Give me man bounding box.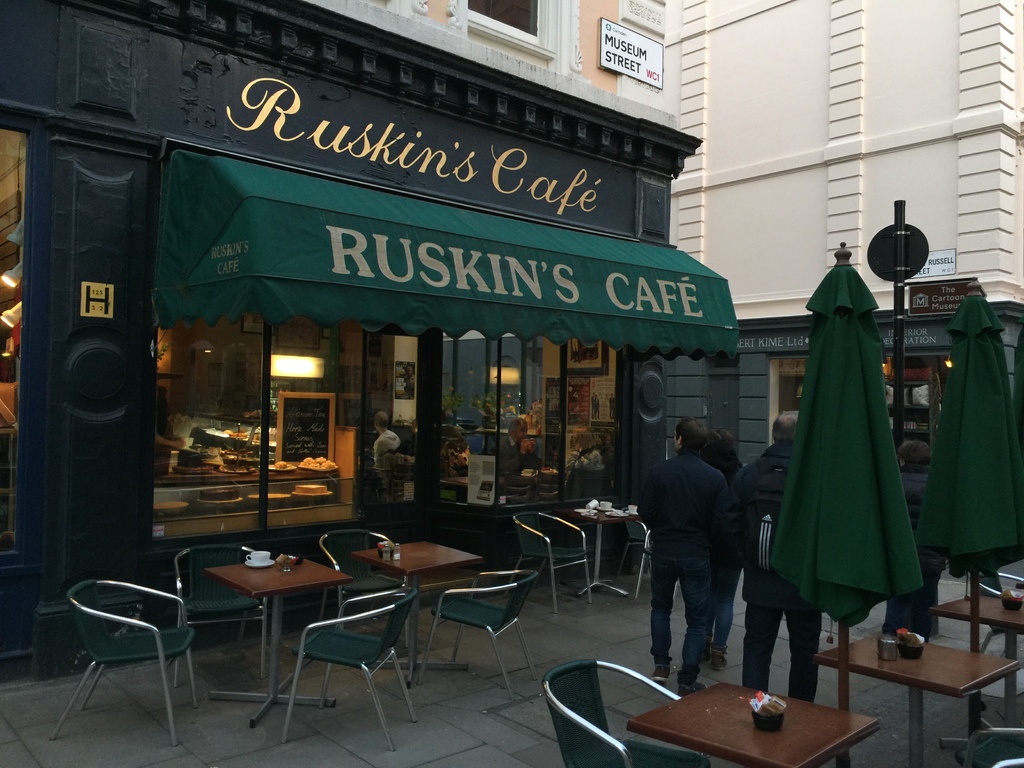
box=[487, 412, 539, 484].
